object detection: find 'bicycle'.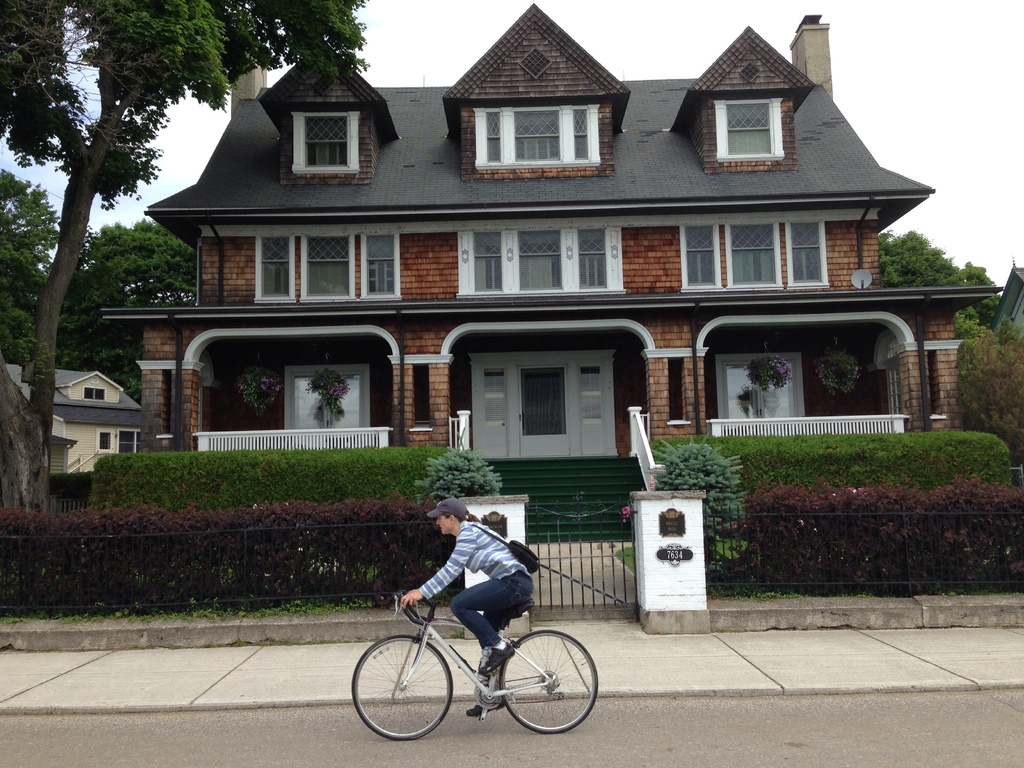
(371, 589, 579, 735).
